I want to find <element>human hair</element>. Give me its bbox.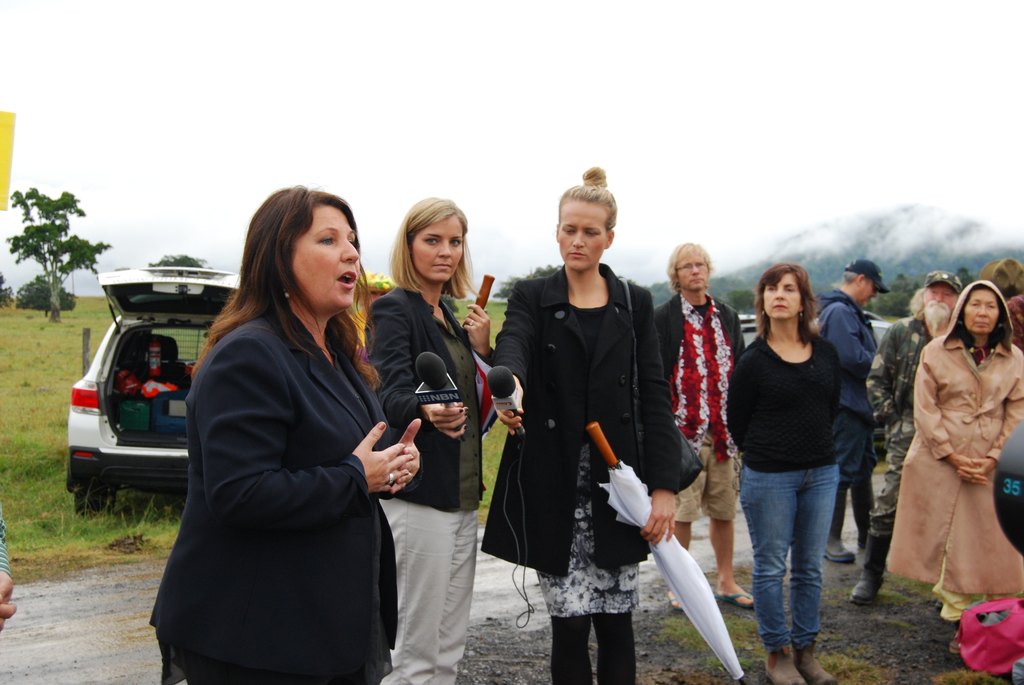
rect(908, 284, 931, 325).
